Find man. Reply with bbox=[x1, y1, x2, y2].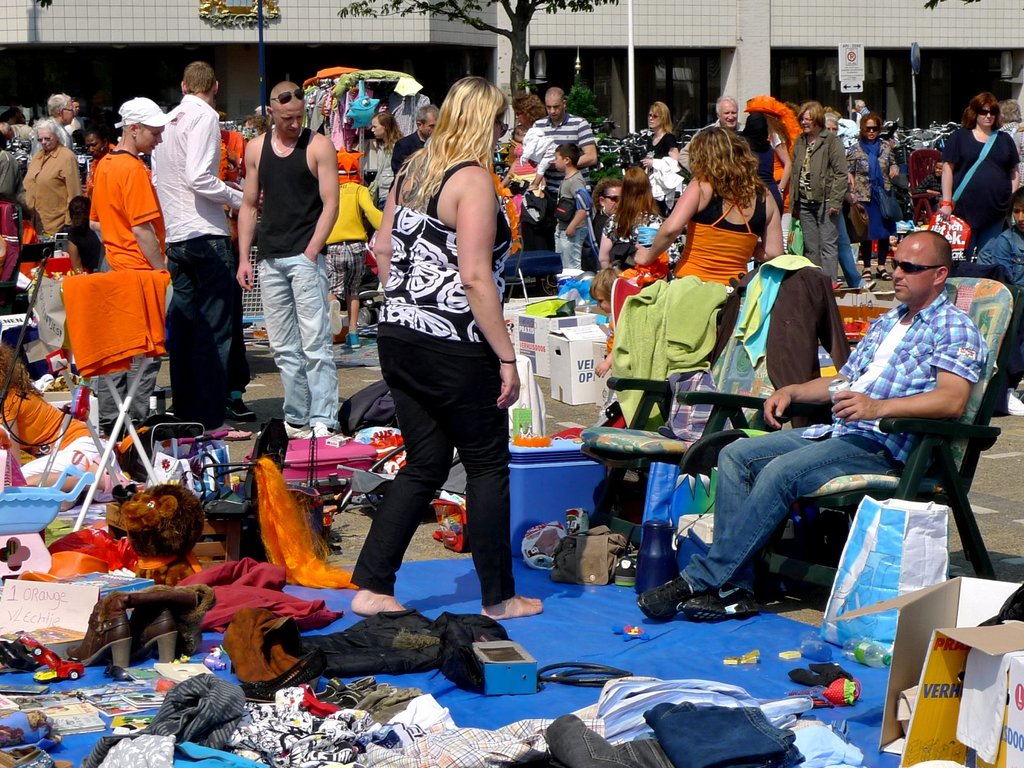
bbox=[0, 119, 39, 145].
